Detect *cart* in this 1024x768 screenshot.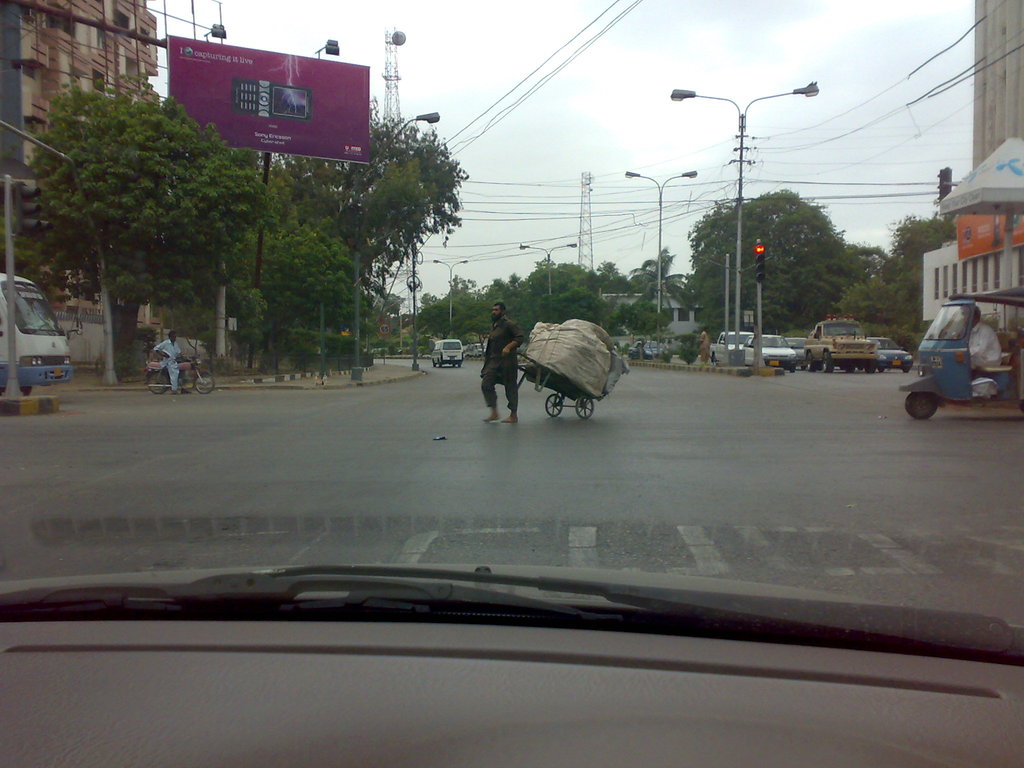
Detection: 499 351 603 420.
